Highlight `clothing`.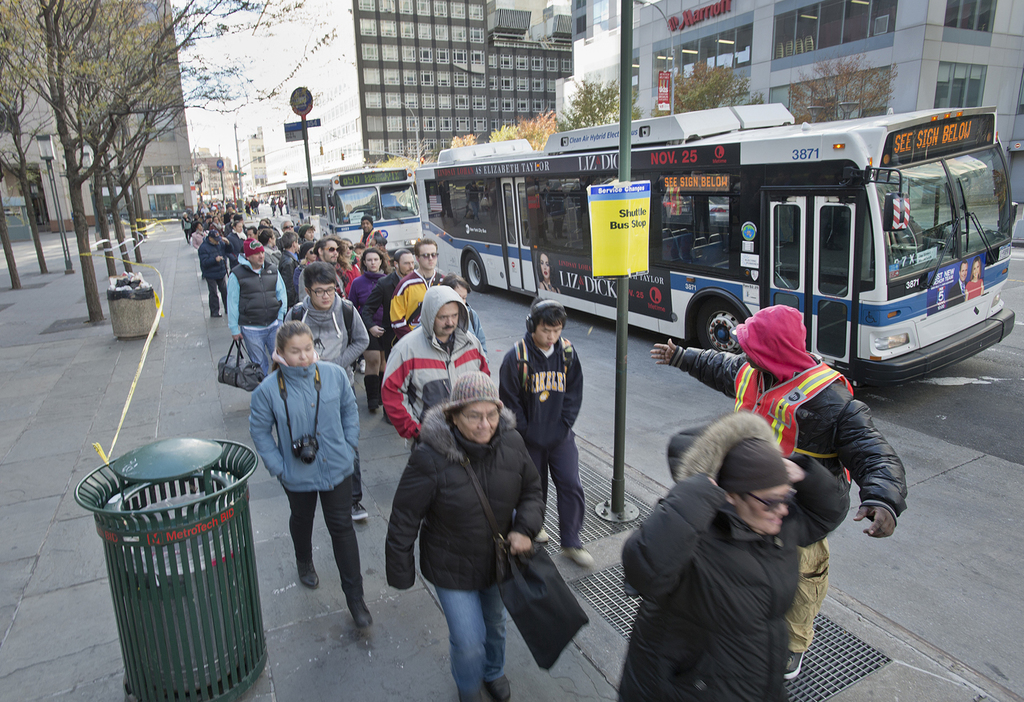
Highlighted region: 375,346,565,687.
